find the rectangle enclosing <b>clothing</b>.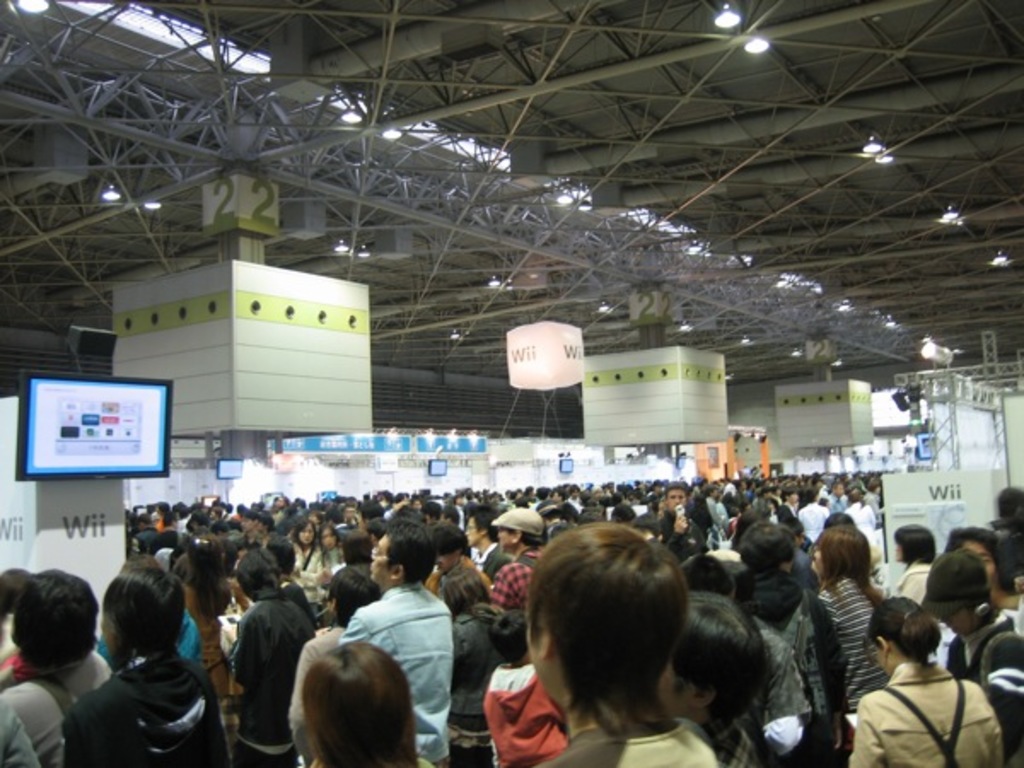
detection(471, 546, 509, 573).
